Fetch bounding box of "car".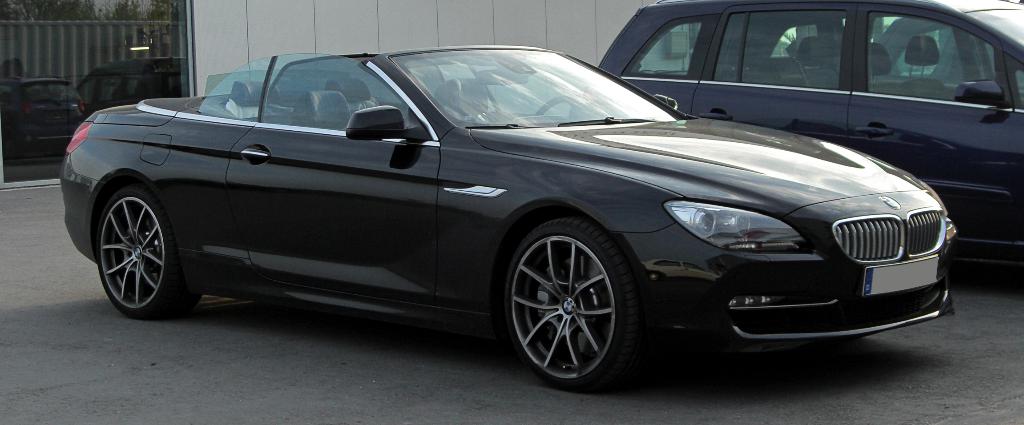
Bbox: Rect(596, 0, 1023, 268).
